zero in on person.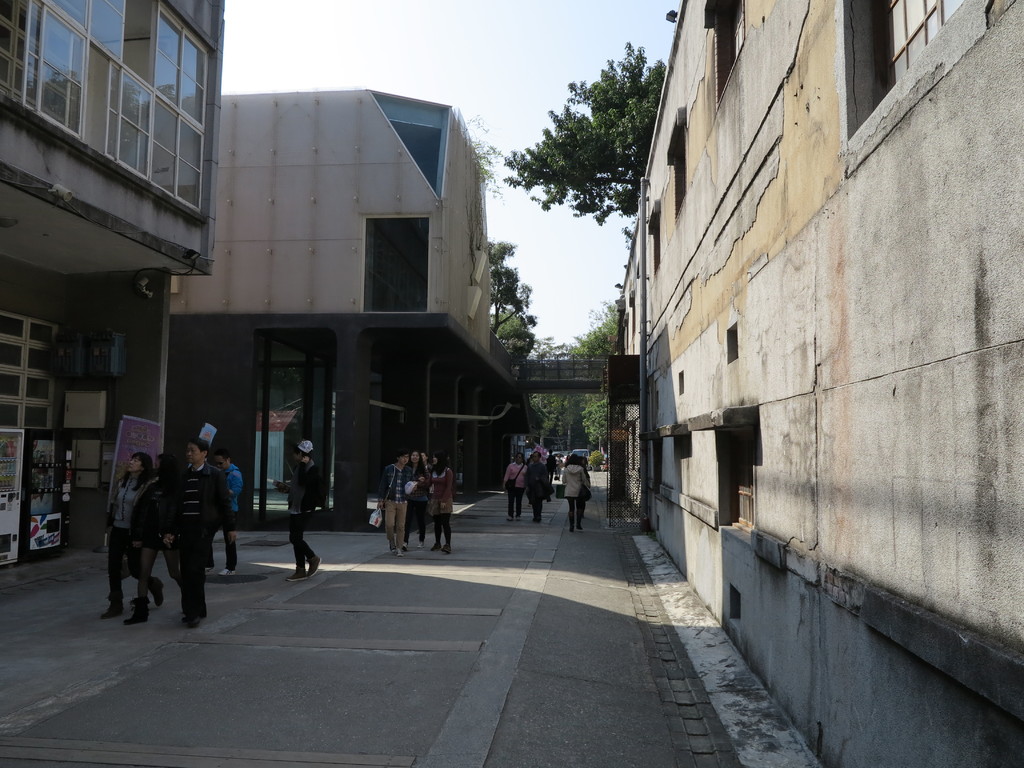
Zeroed in: BBox(419, 449, 460, 554).
